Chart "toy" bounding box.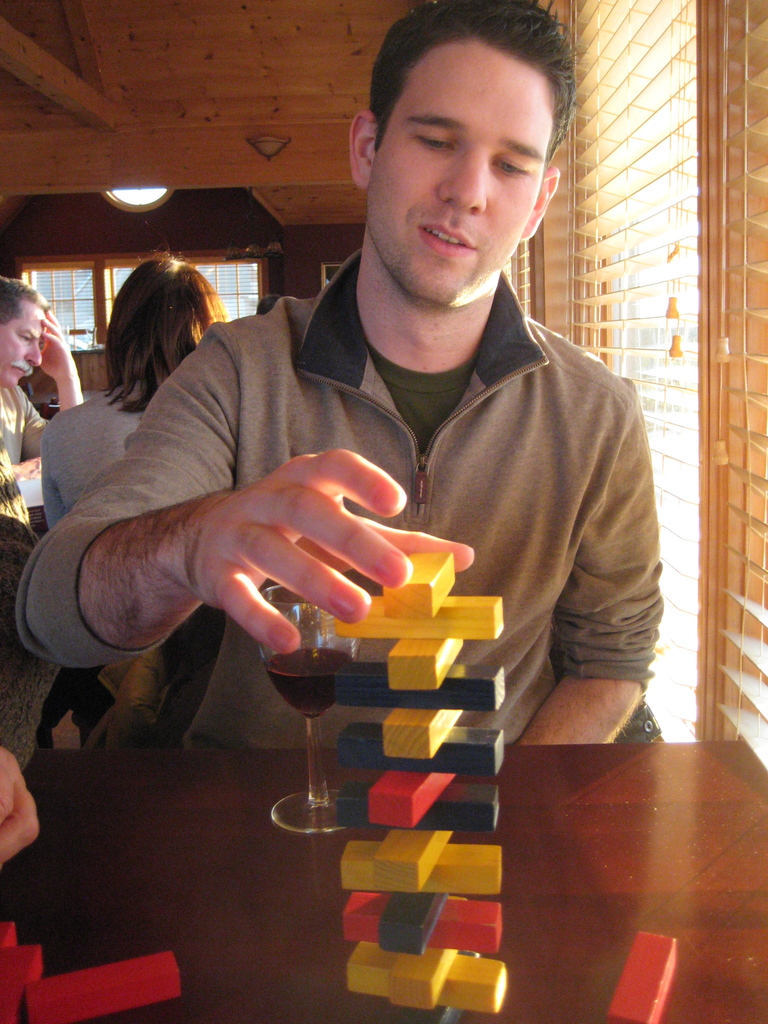
Charted: bbox=[607, 934, 678, 1023].
